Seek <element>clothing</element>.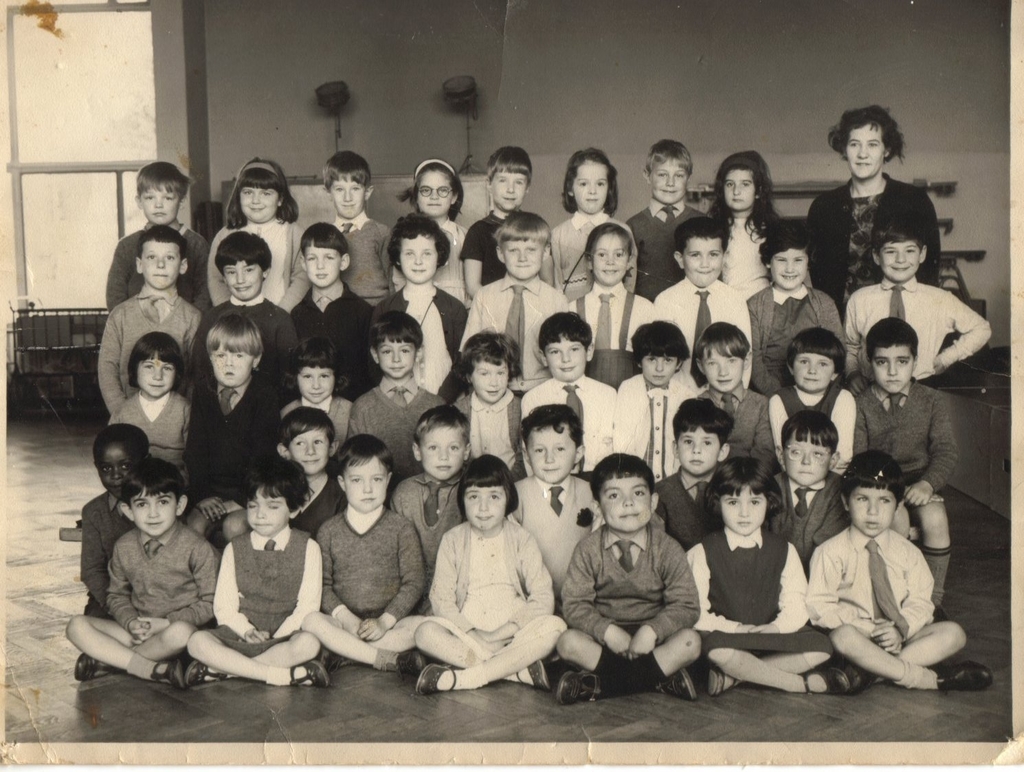
[688,534,814,666].
